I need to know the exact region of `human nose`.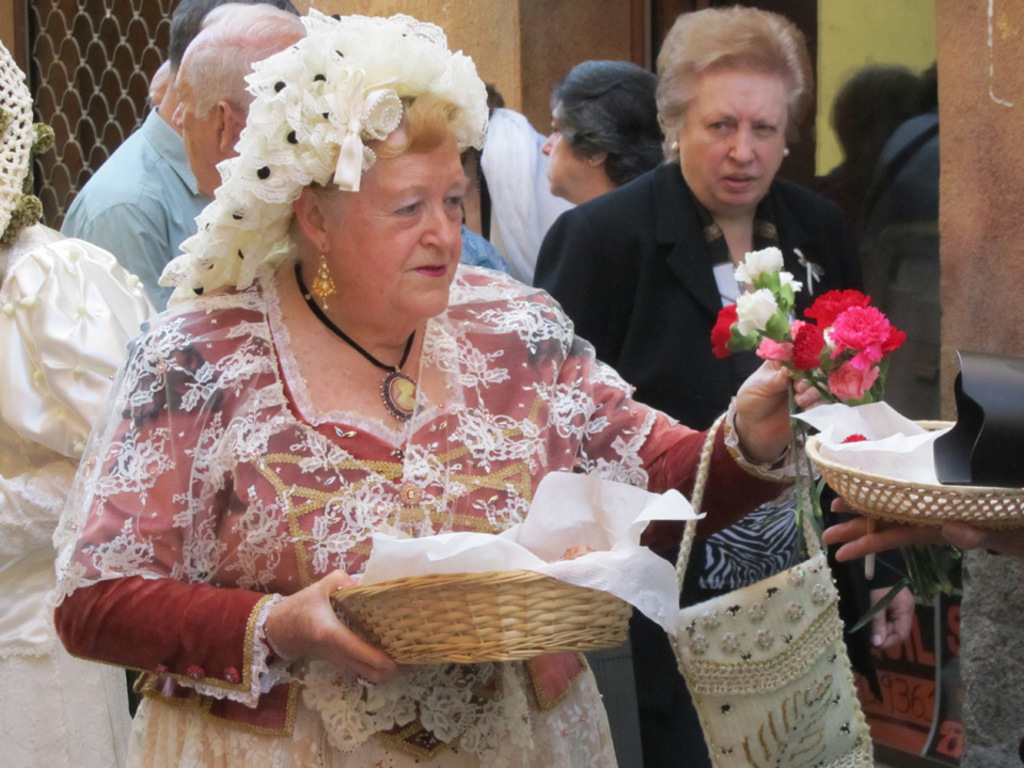
Region: <box>540,130,556,157</box>.
